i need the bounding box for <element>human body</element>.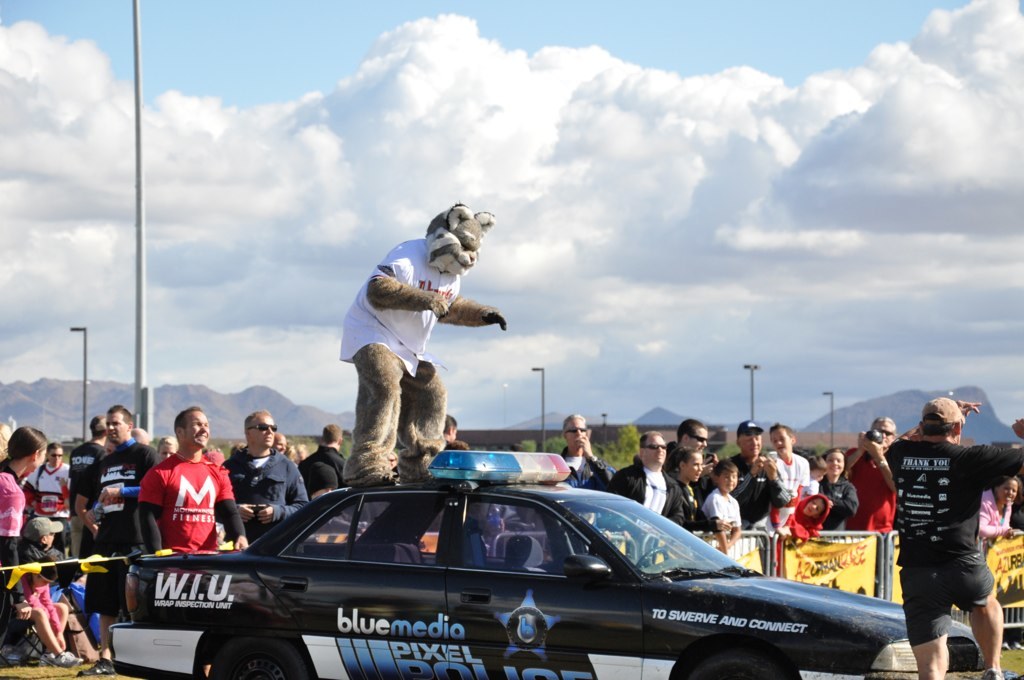
Here it is: BBox(695, 455, 748, 526).
